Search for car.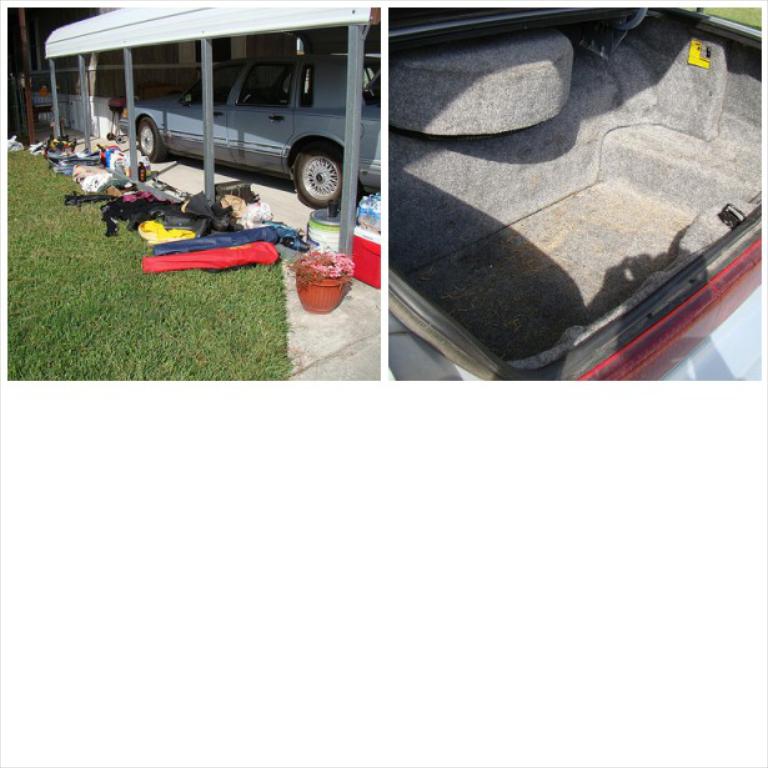
Found at bbox=[124, 45, 392, 207].
